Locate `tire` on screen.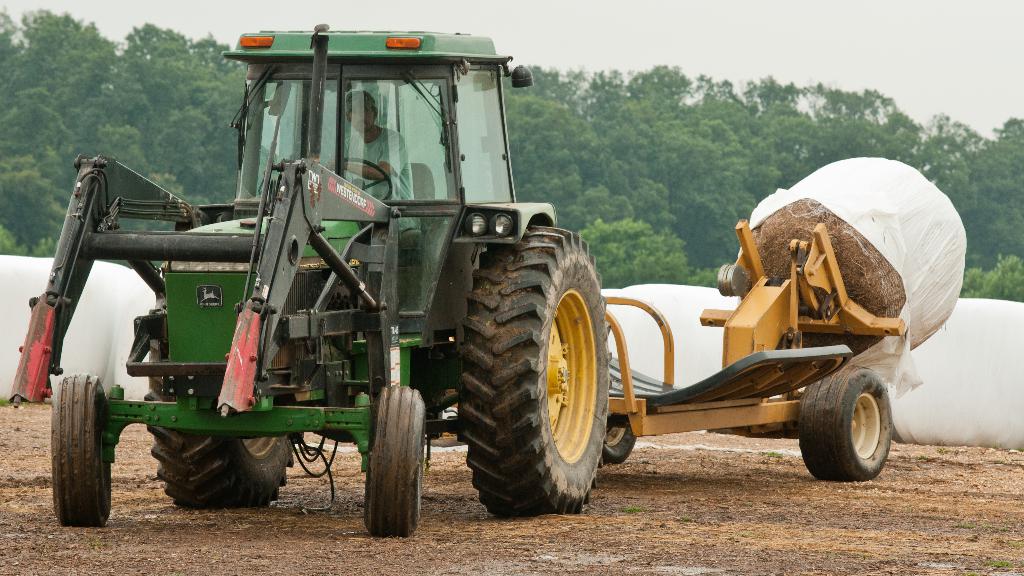
On screen at <bbox>144, 297, 299, 506</bbox>.
